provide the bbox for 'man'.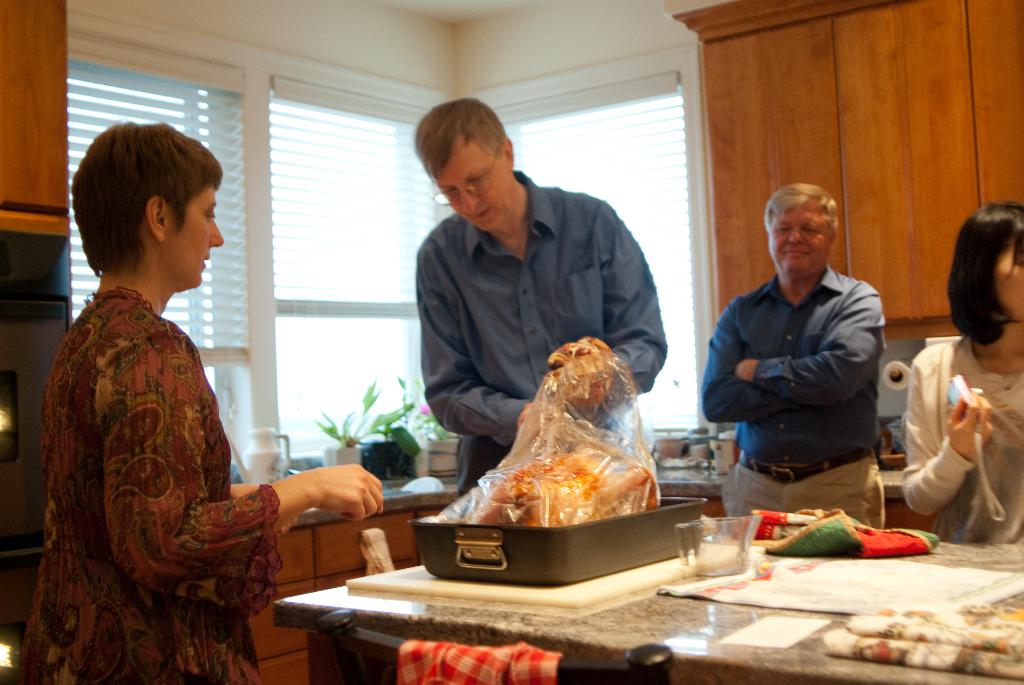
crop(415, 90, 667, 496).
